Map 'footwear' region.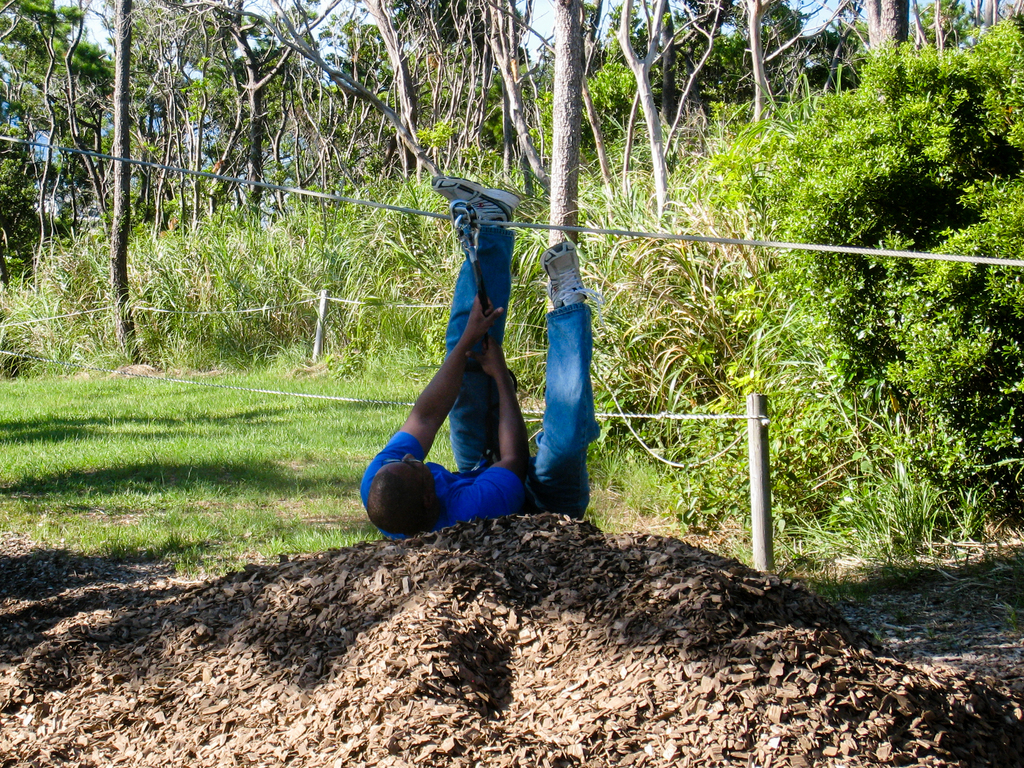
Mapped to [left=429, top=170, right=523, bottom=228].
